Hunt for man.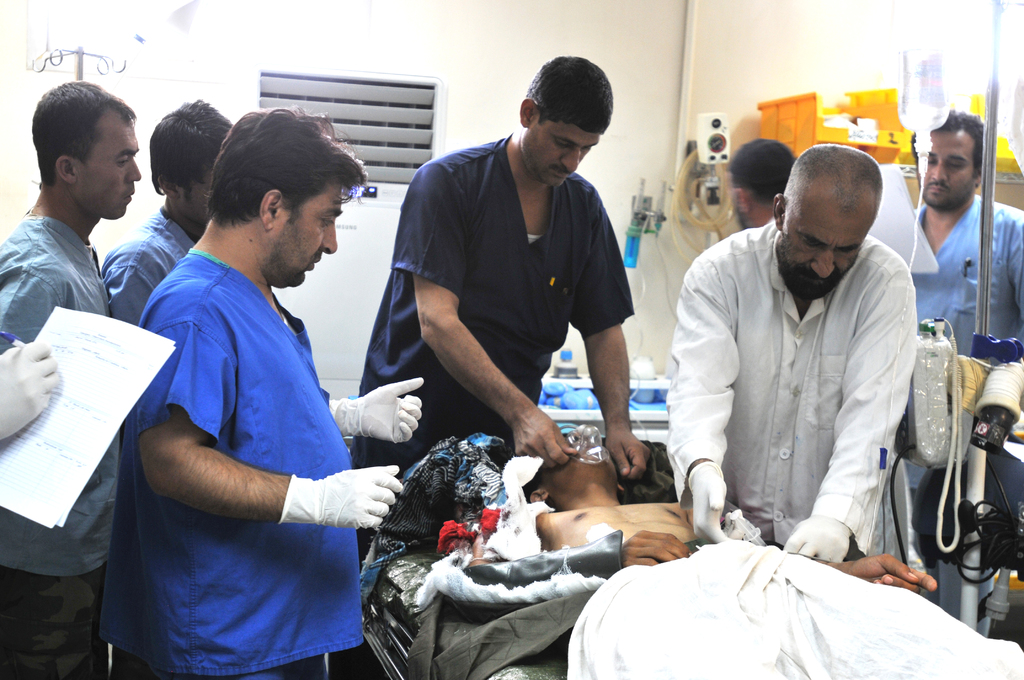
Hunted down at x1=99 y1=95 x2=240 y2=323.
